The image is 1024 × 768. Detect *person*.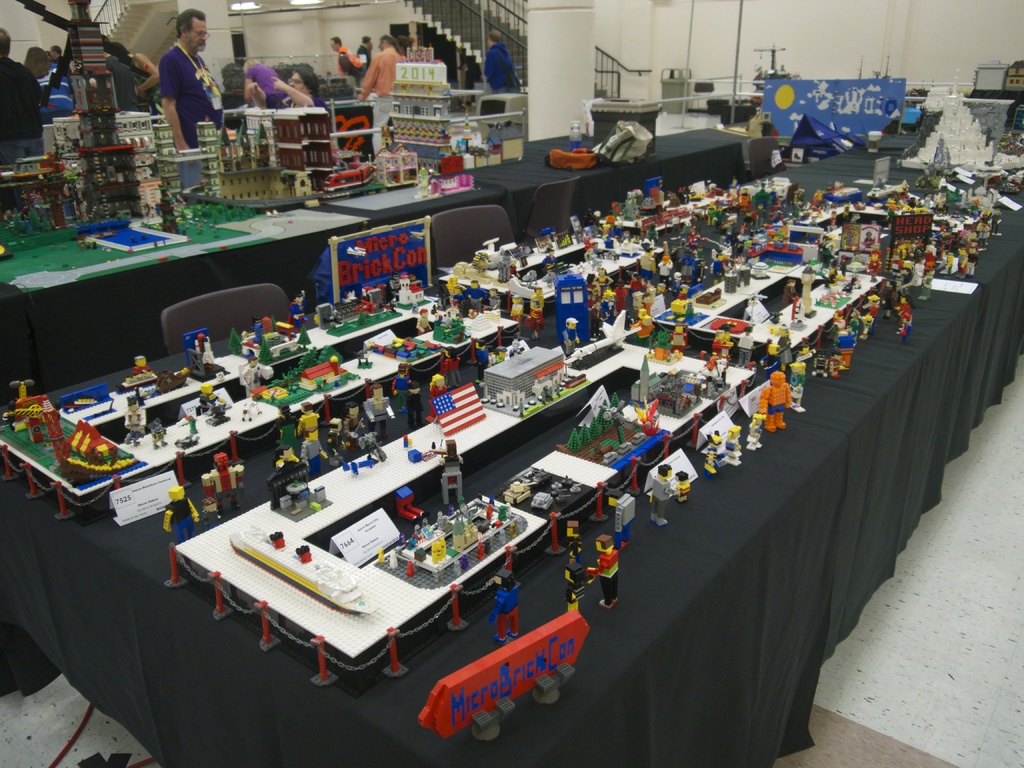
Detection: [x1=357, y1=31, x2=401, y2=157].
